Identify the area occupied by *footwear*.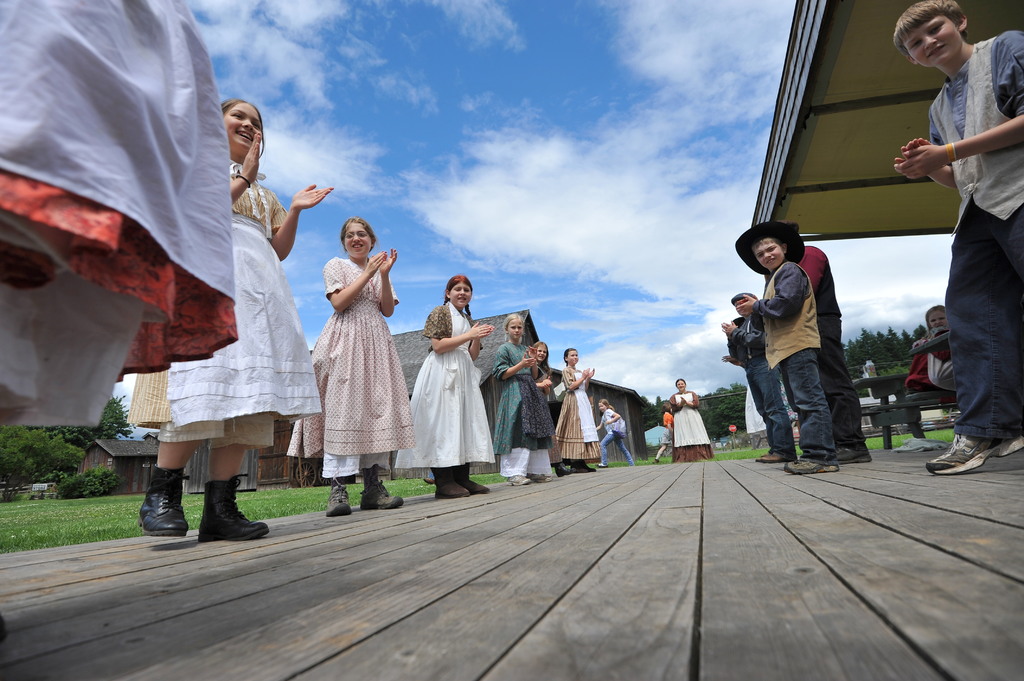
Area: <box>196,482,267,544</box>.
